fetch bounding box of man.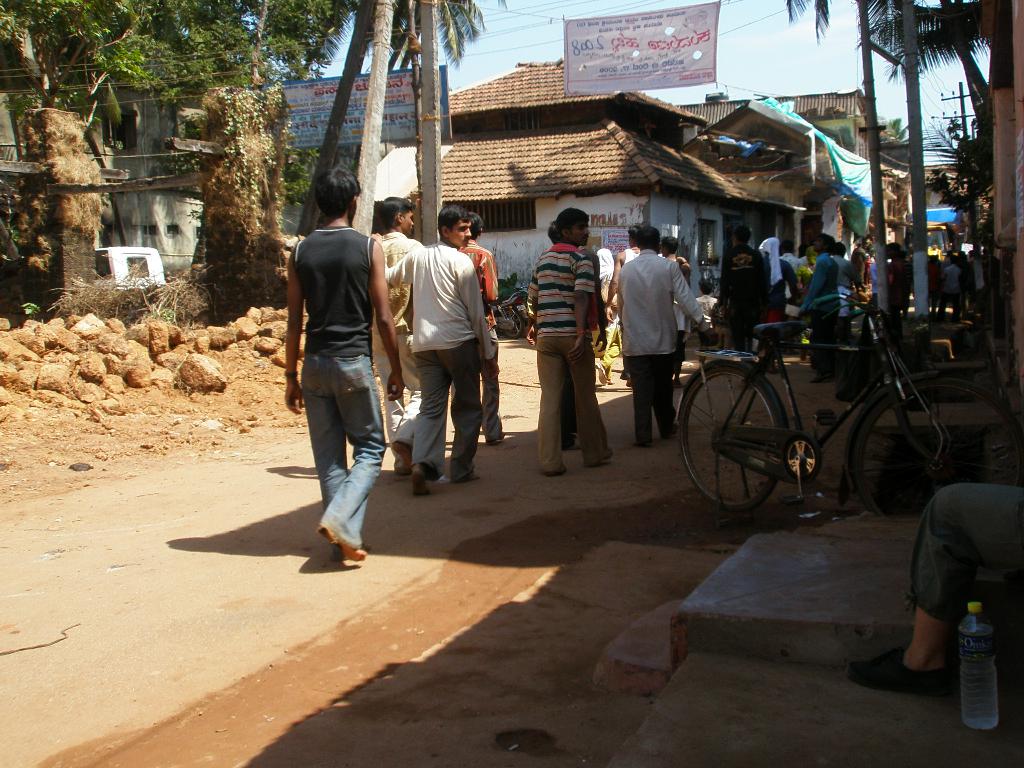
Bbox: 449 216 504 447.
